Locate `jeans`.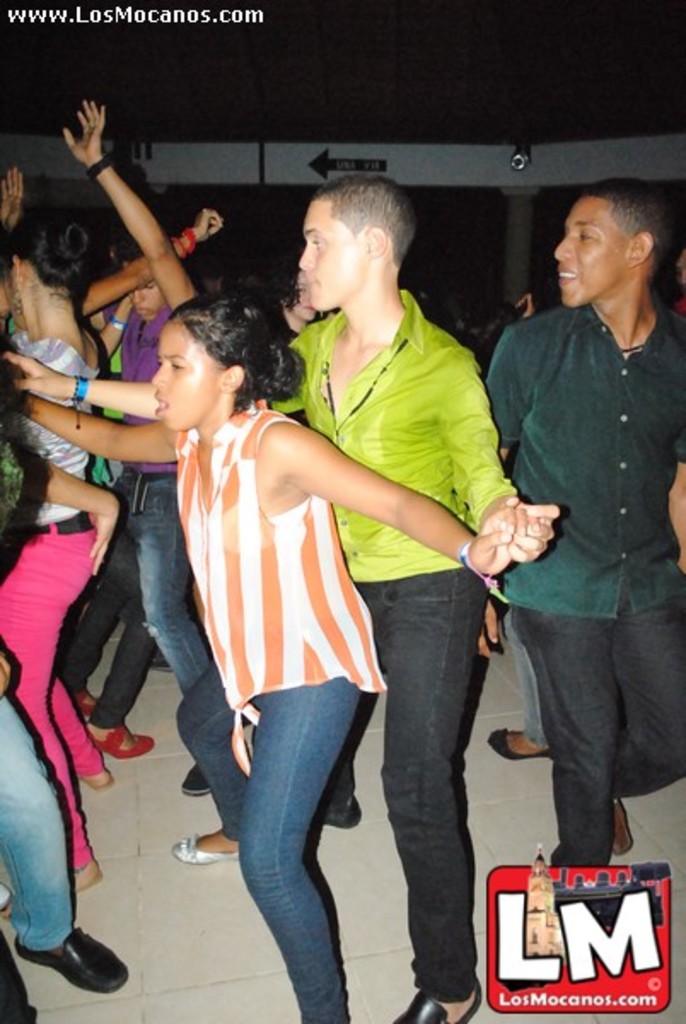
Bounding box: BBox(55, 551, 160, 720).
